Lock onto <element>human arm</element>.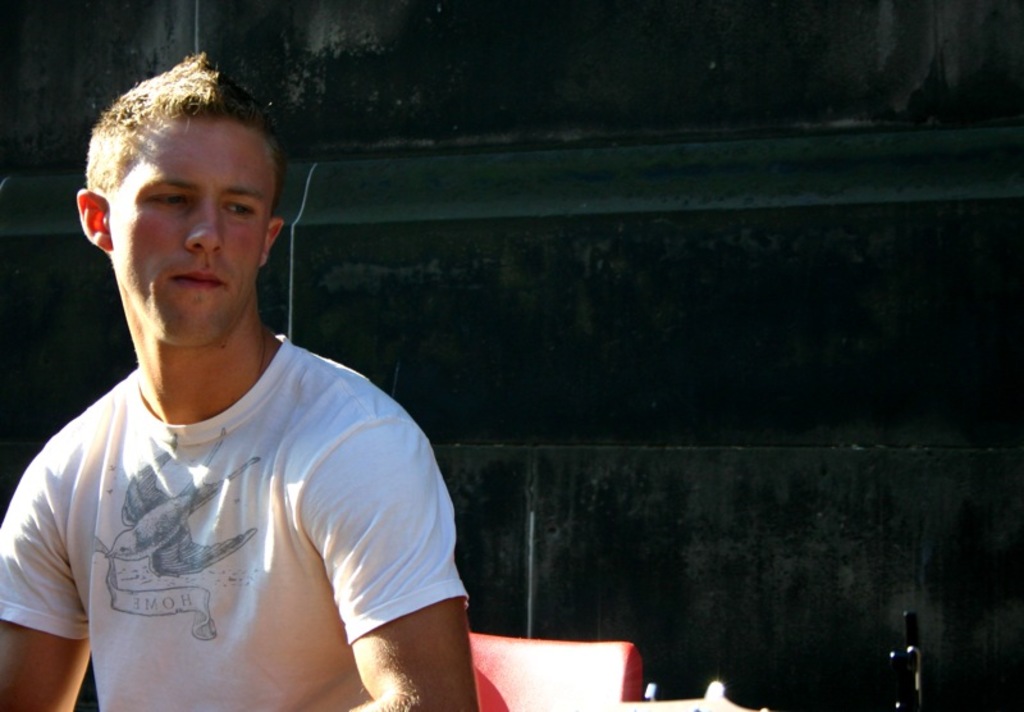
Locked: x1=0 y1=447 x2=102 y2=711.
